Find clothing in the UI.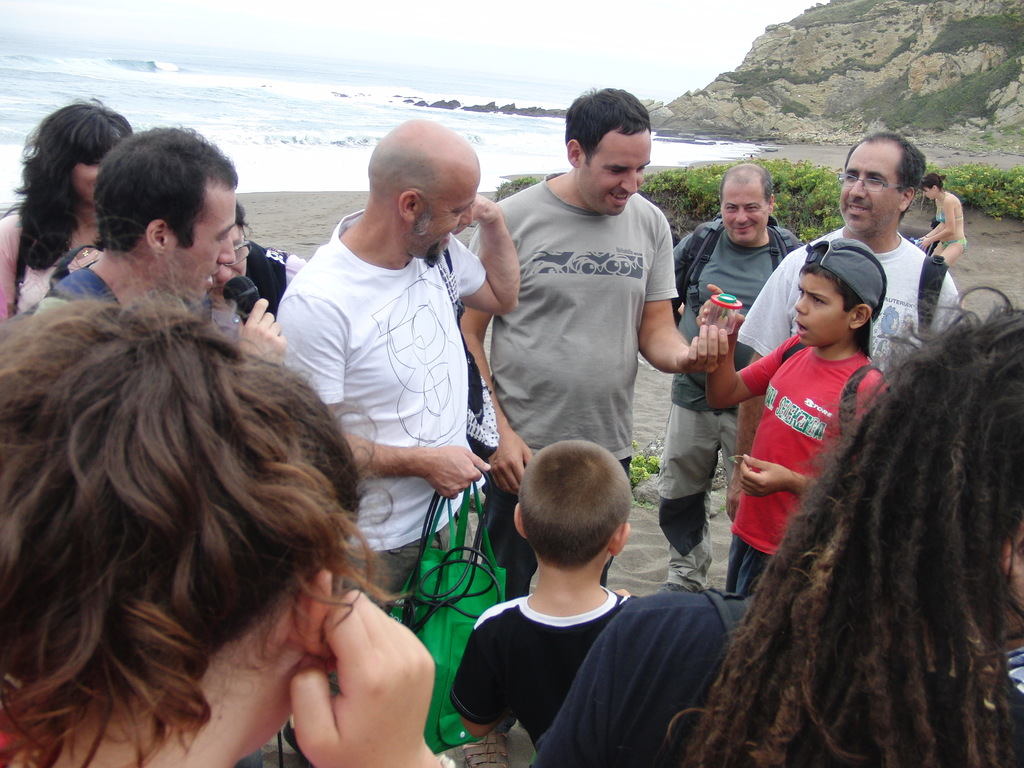
UI element at locate(0, 213, 108, 319).
